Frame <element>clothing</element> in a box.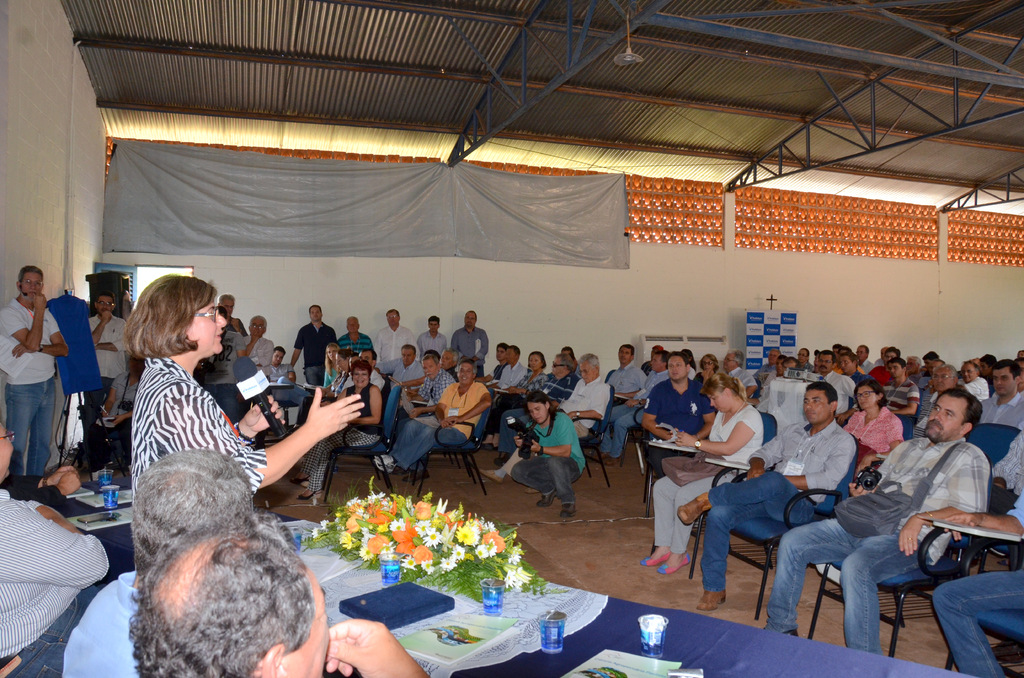
862 356 873 376.
